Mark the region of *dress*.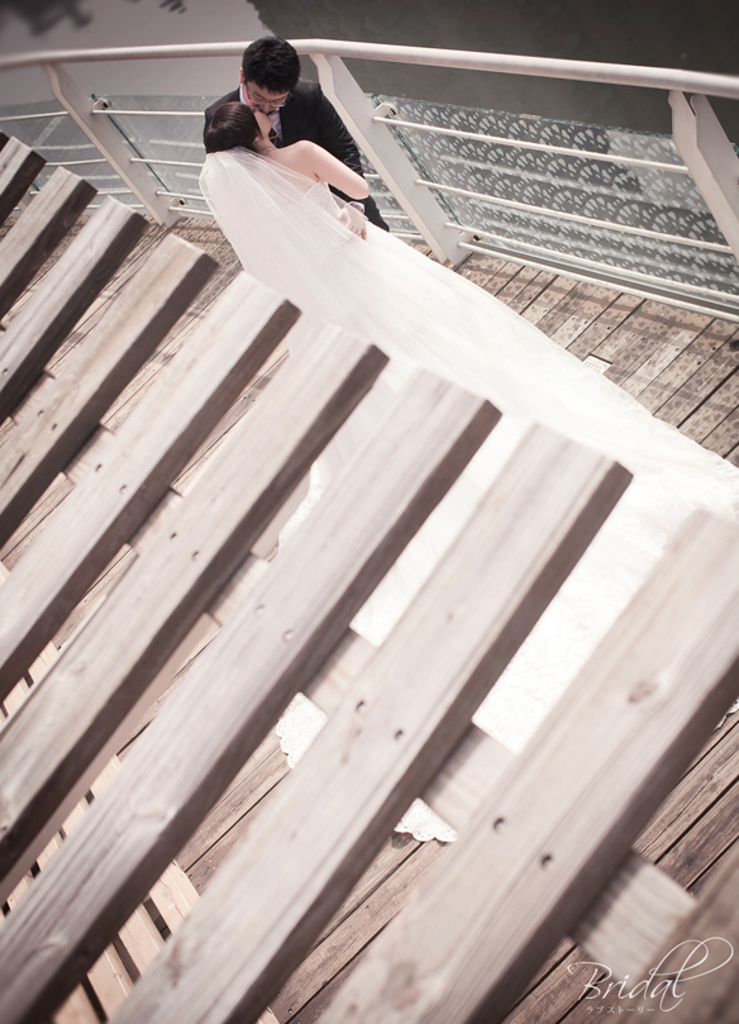
Region: <bbox>276, 178, 738, 839</bbox>.
